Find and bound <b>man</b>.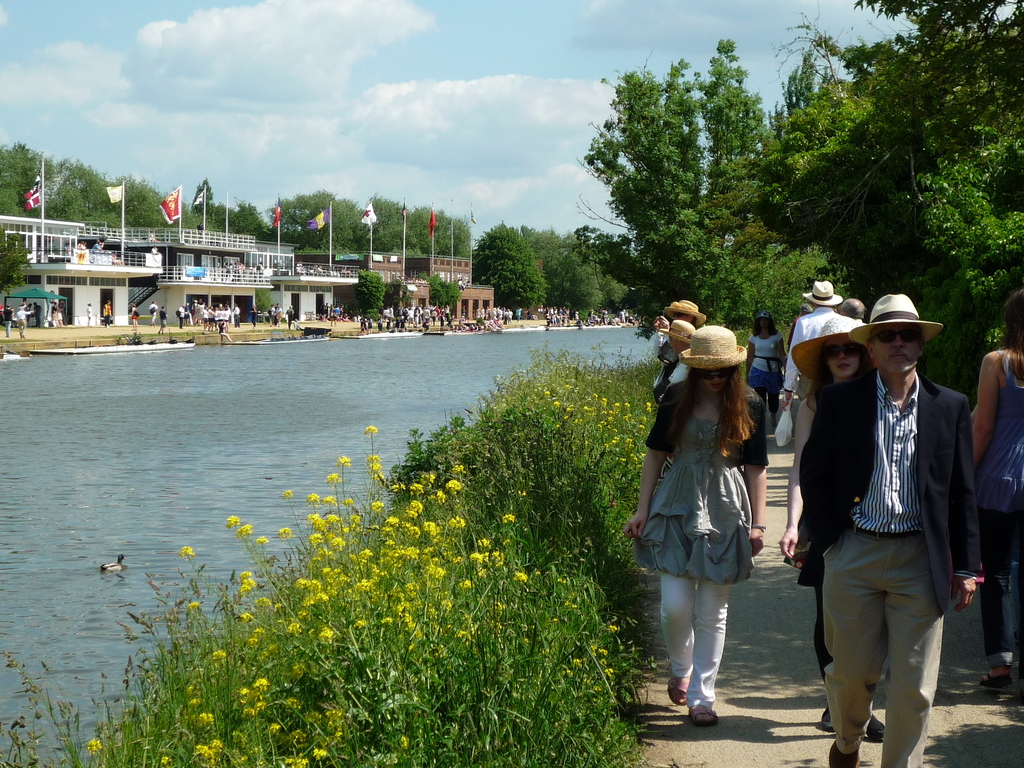
Bound: {"x1": 841, "y1": 298, "x2": 868, "y2": 330}.
